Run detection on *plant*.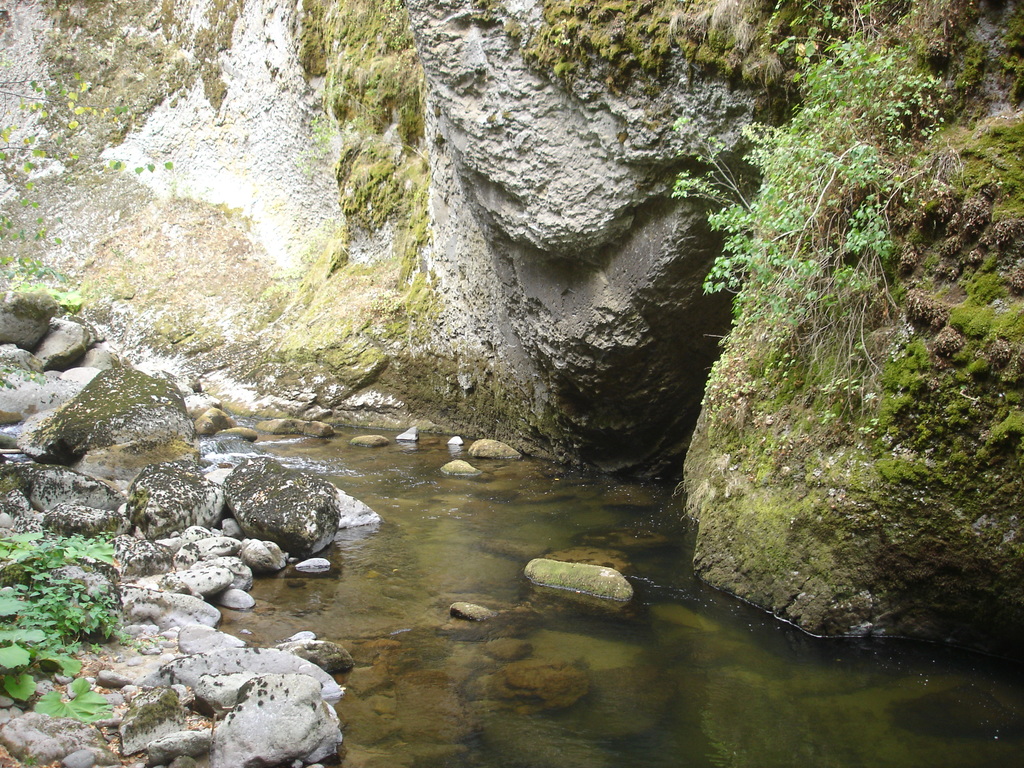
Result: pyautogui.locateOnScreen(0, 525, 143, 716).
